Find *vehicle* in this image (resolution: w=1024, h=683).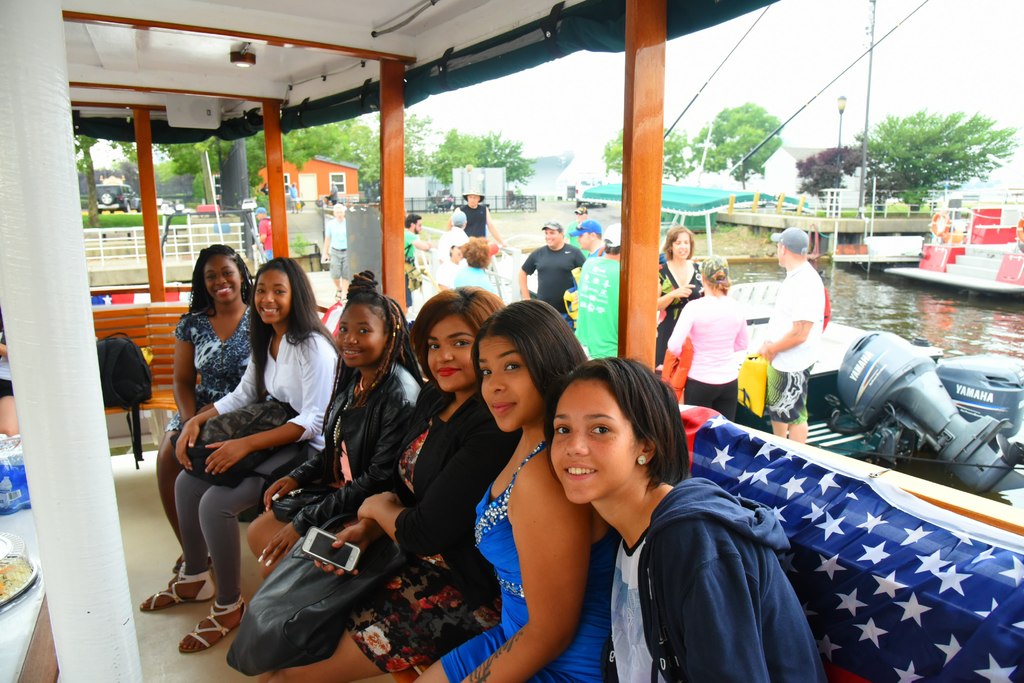
crop(0, 0, 1023, 682).
